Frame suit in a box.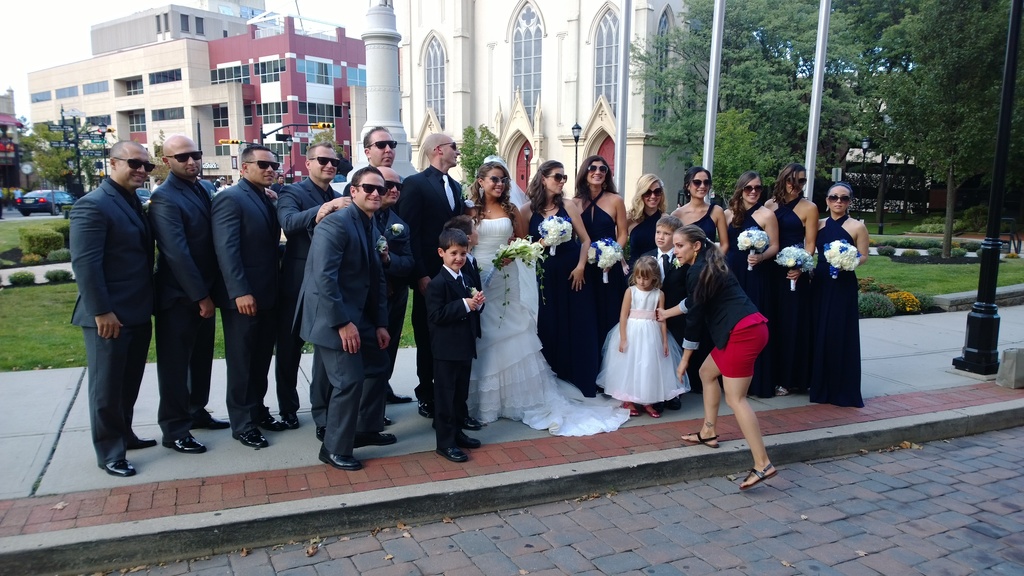
(x1=436, y1=250, x2=483, y2=413).
